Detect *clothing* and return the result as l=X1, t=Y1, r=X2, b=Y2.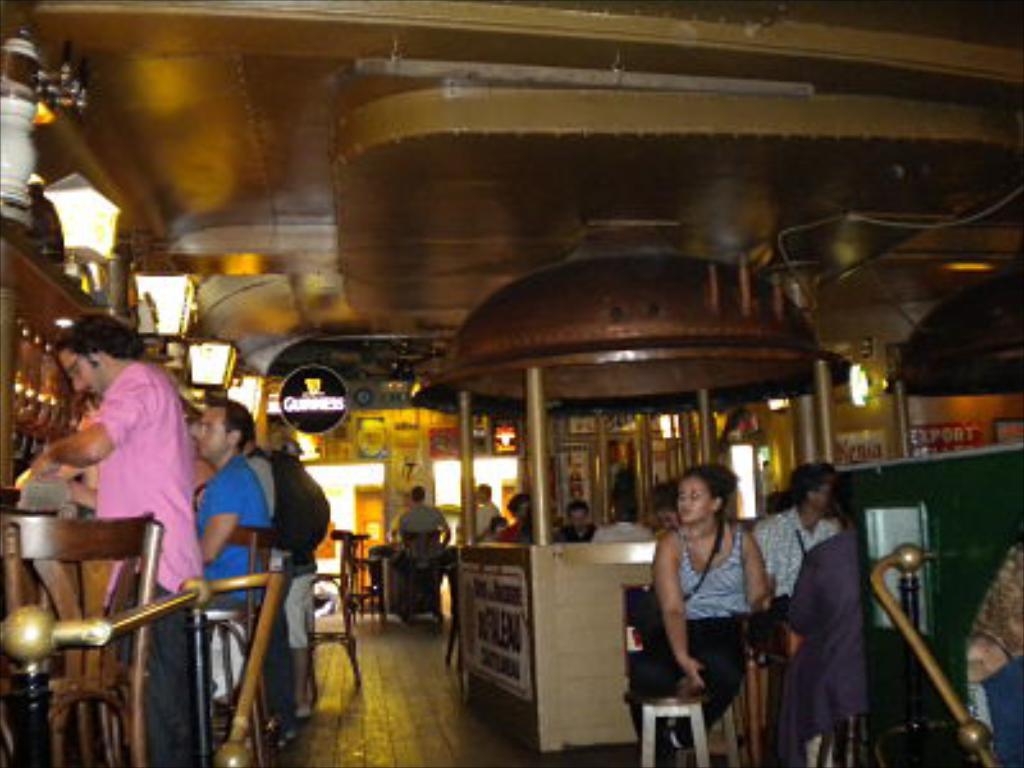
l=643, t=494, r=768, b=707.
